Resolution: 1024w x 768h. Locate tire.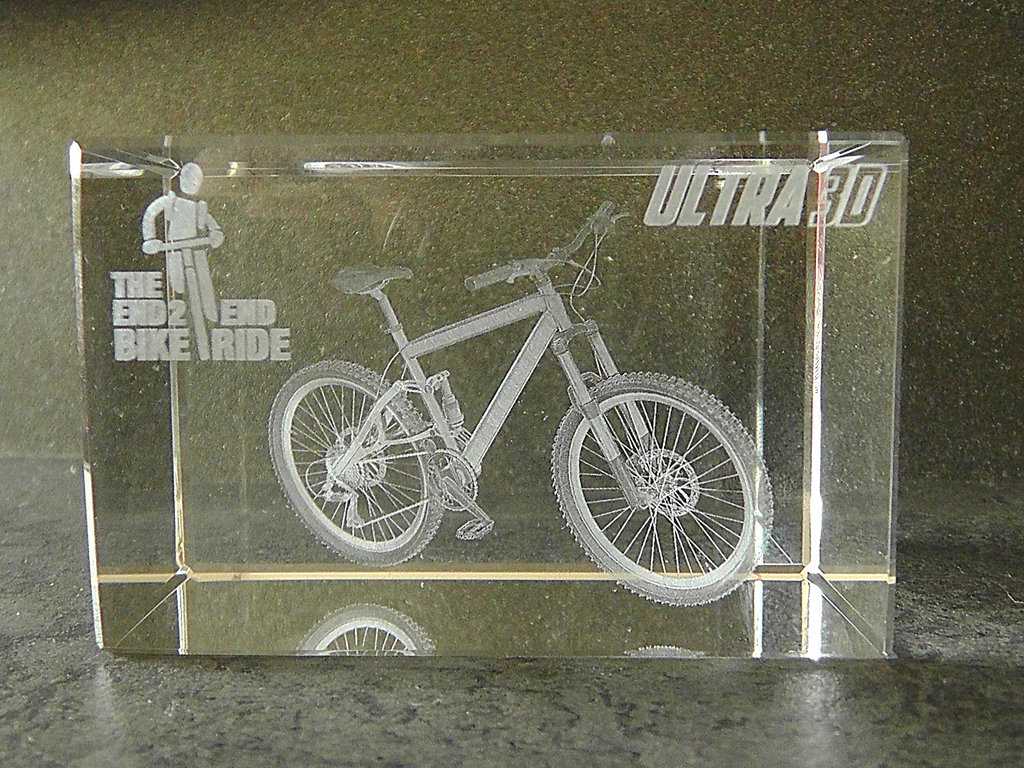
box=[550, 370, 777, 608].
